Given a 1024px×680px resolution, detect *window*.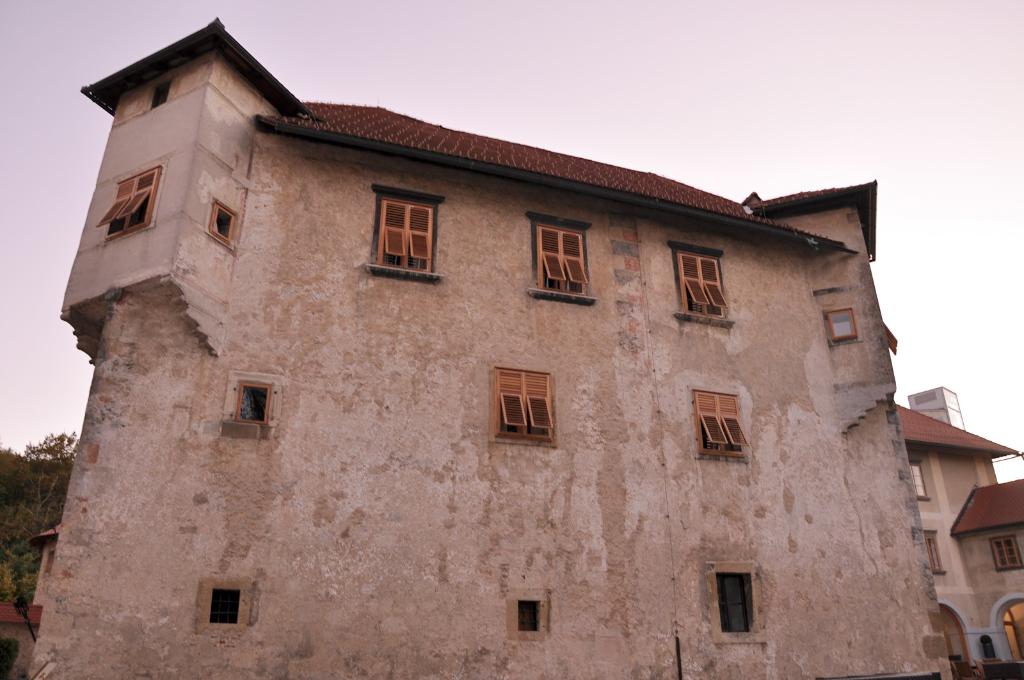
(243, 385, 268, 420).
